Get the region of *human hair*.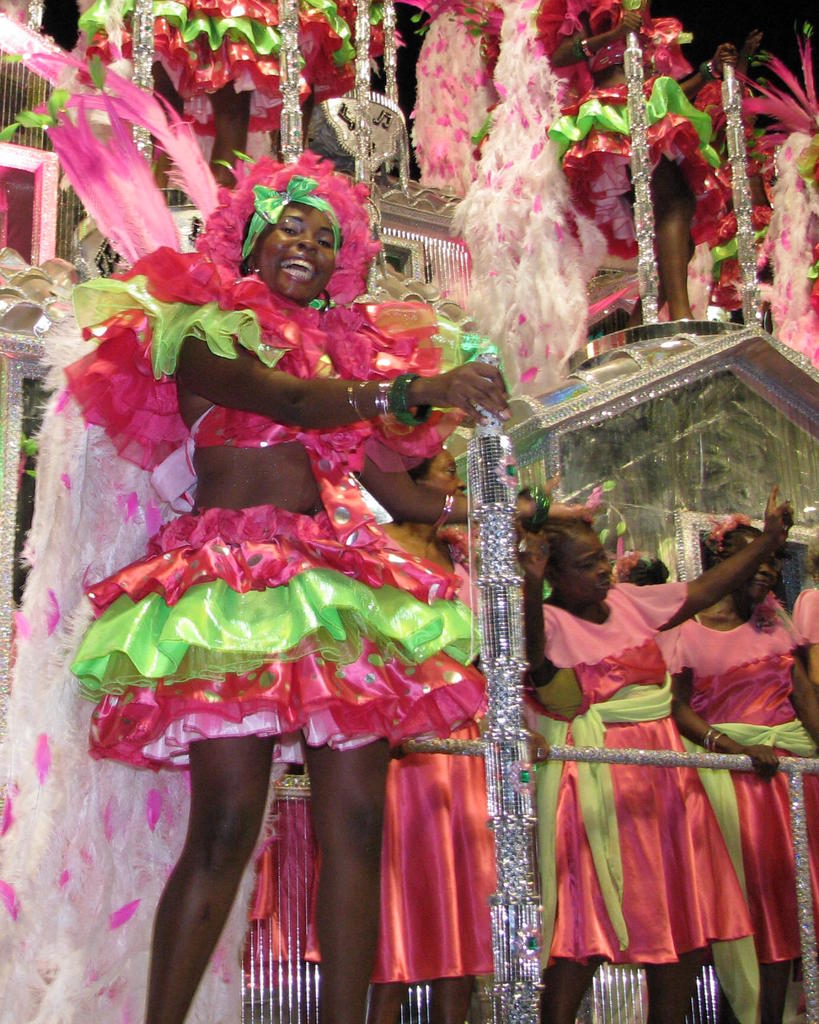
[left=536, top=512, right=592, bottom=575].
